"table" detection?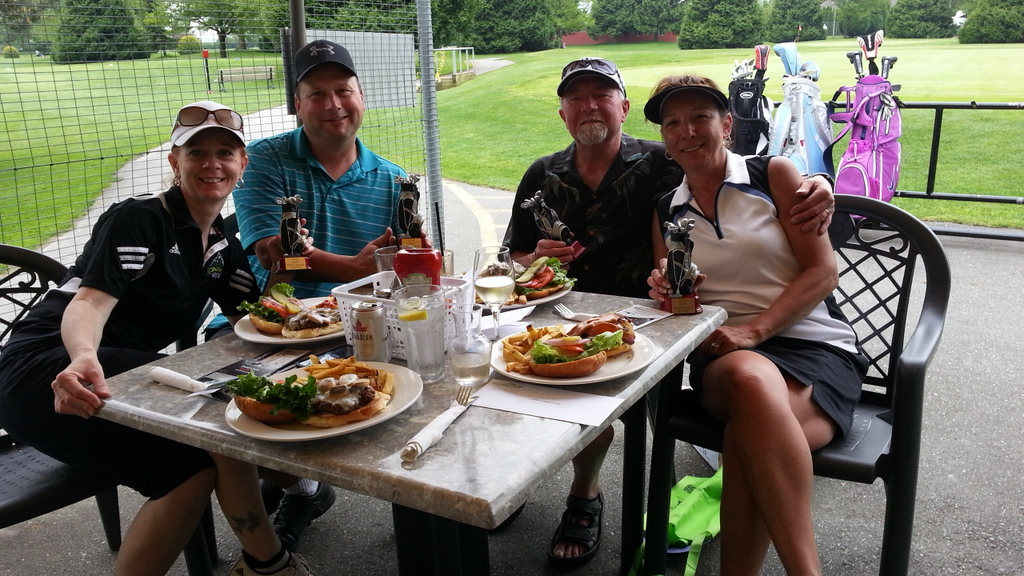
bbox(37, 257, 842, 571)
